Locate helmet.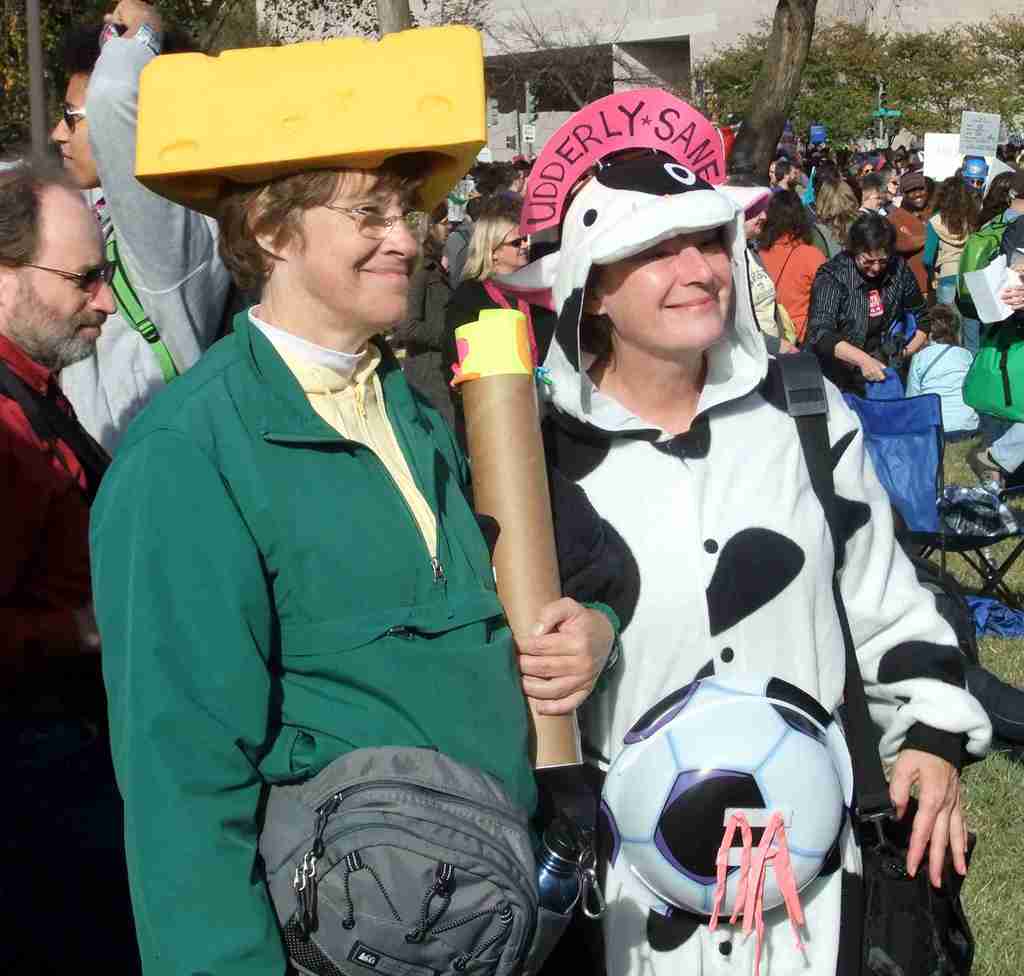
Bounding box: [left=959, top=158, right=989, bottom=179].
